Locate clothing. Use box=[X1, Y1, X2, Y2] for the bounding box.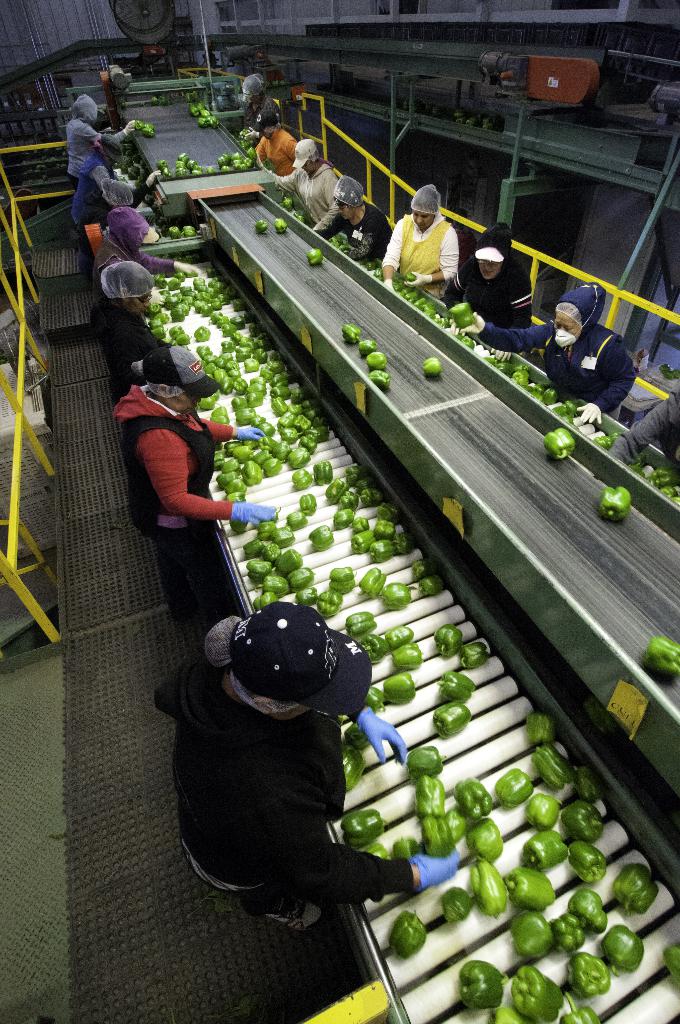
box=[464, 237, 538, 346].
